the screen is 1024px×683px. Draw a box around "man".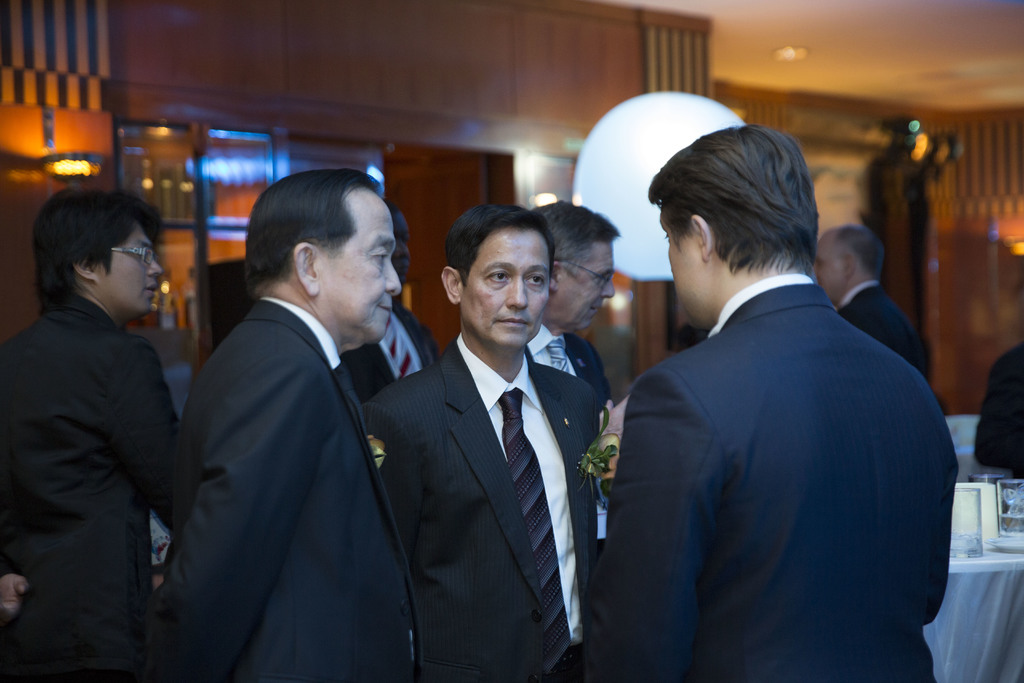
rect(524, 188, 617, 403).
